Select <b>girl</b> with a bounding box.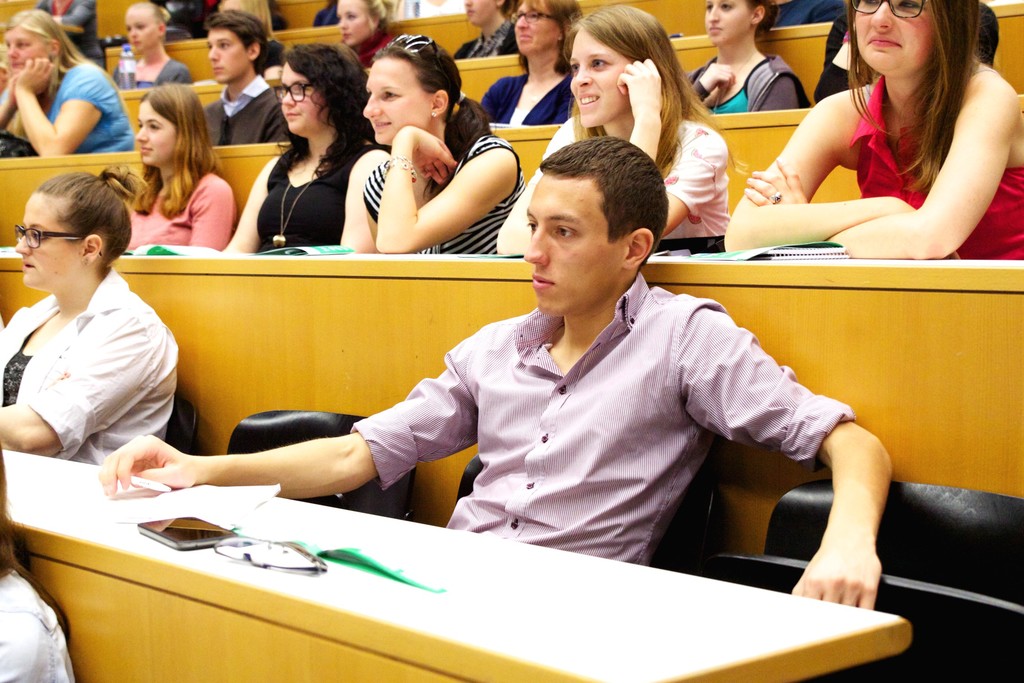
(719, 0, 1023, 265).
